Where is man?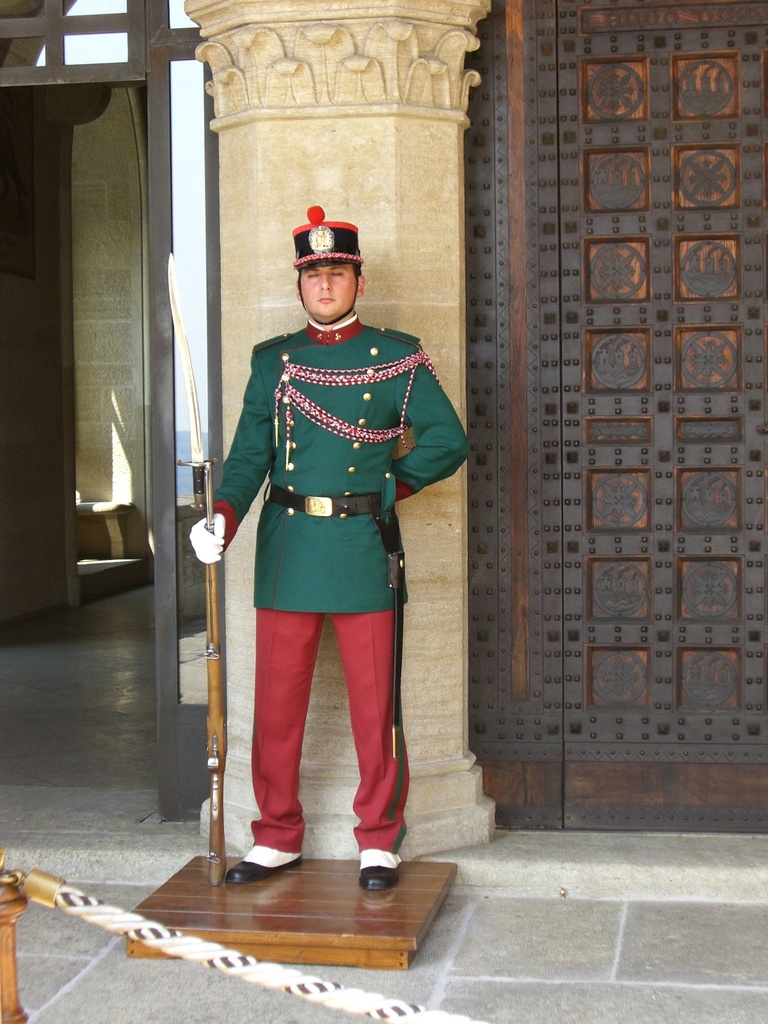
[200,188,458,897].
